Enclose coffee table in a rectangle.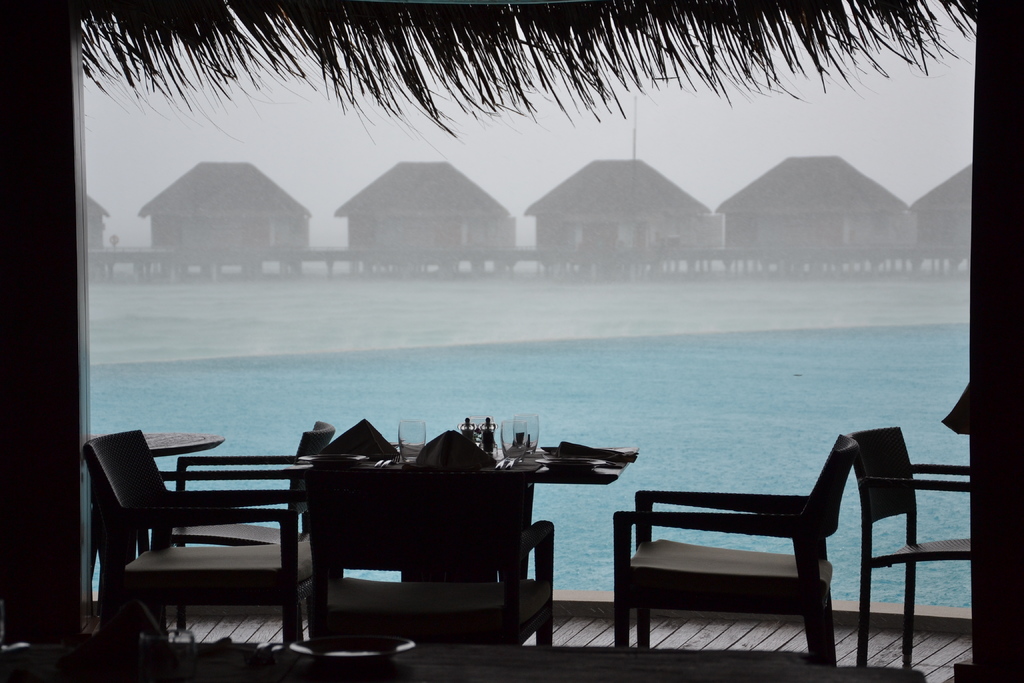
rect(311, 436, 648, 645).
